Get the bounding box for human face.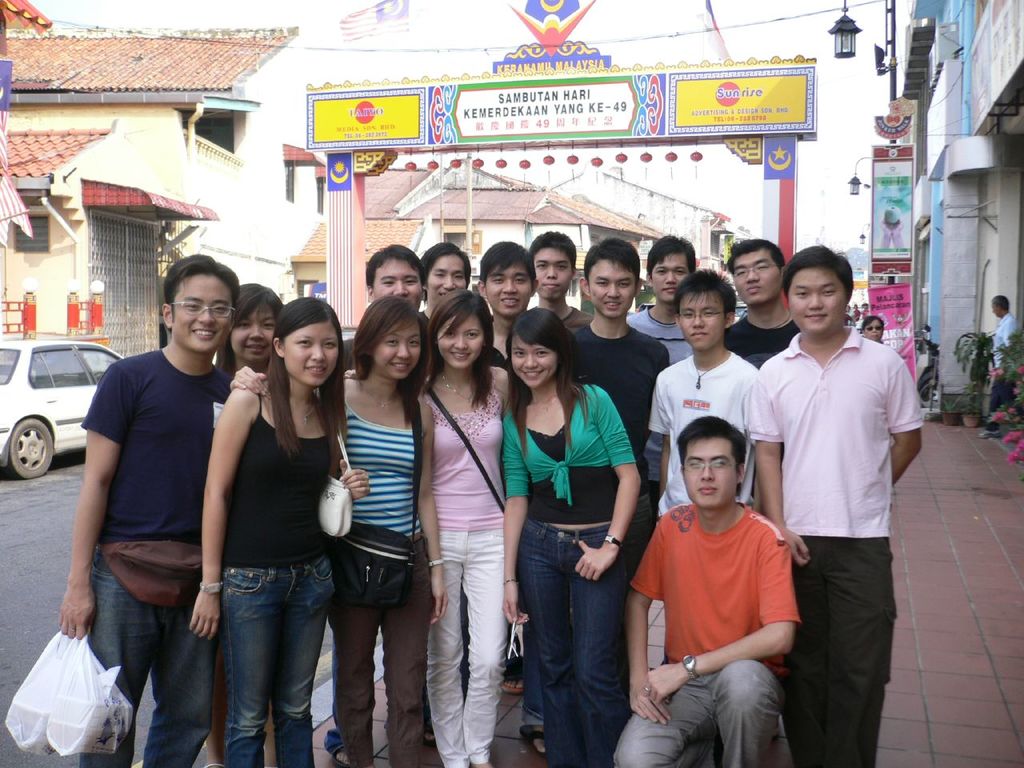
586/257/637/315.
